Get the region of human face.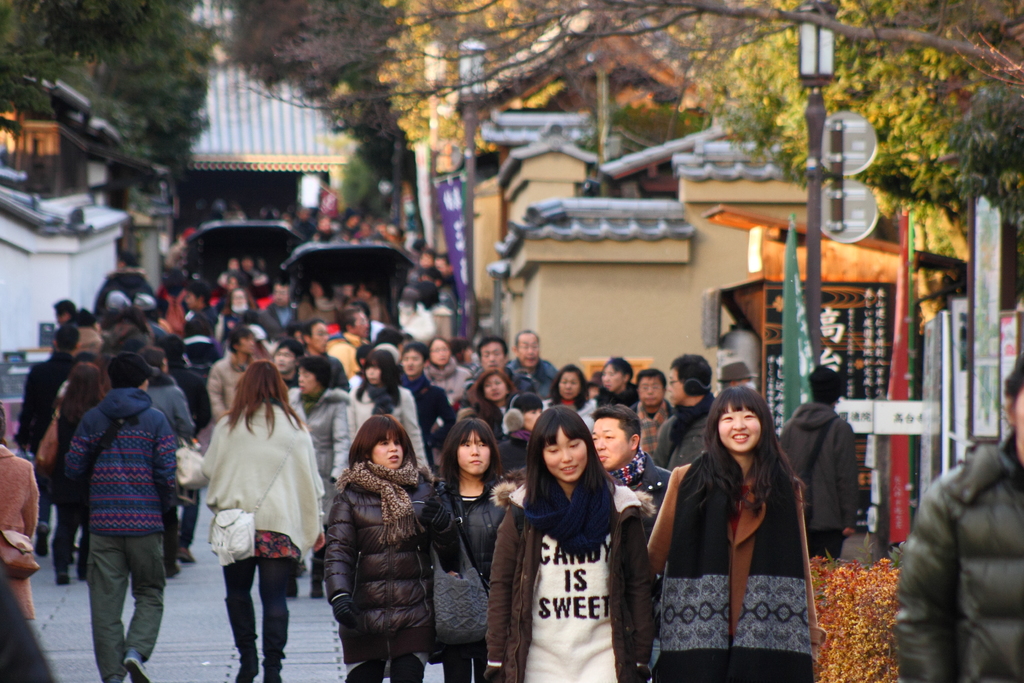
rect(298, 366, 319, 394).
